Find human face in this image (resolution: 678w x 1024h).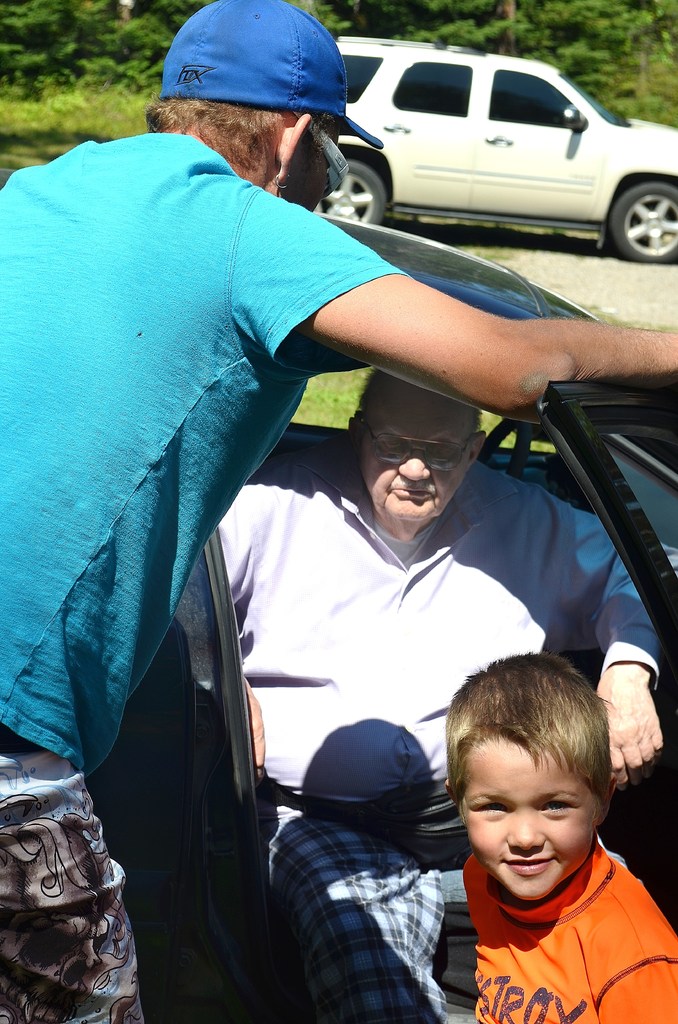
box(460, 741, 596, 906).
